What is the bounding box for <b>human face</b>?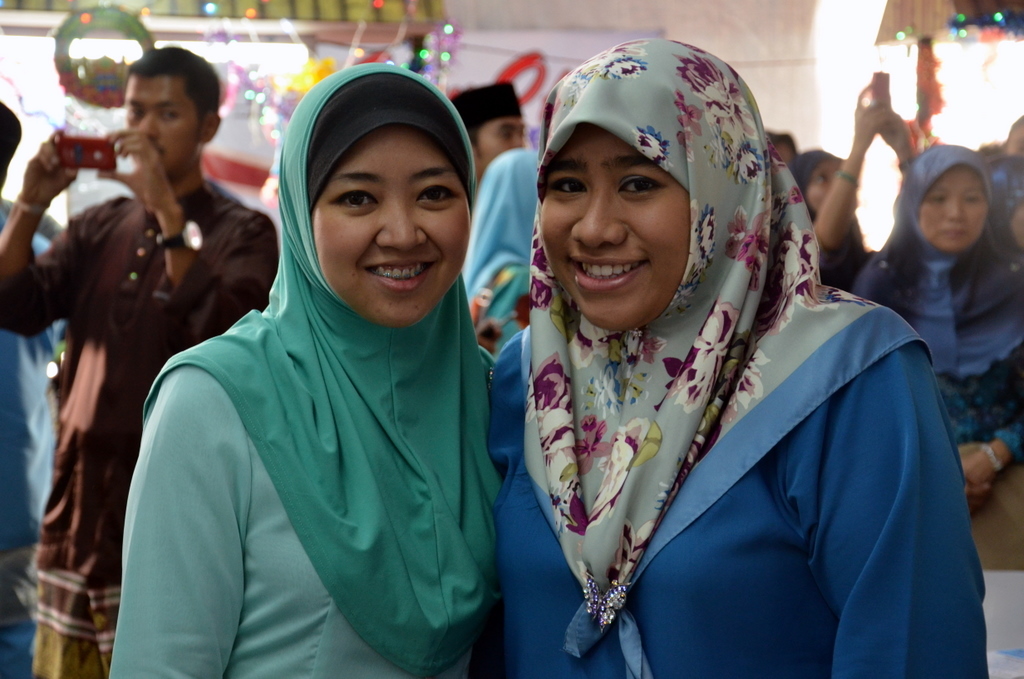
310 131 475 326.
